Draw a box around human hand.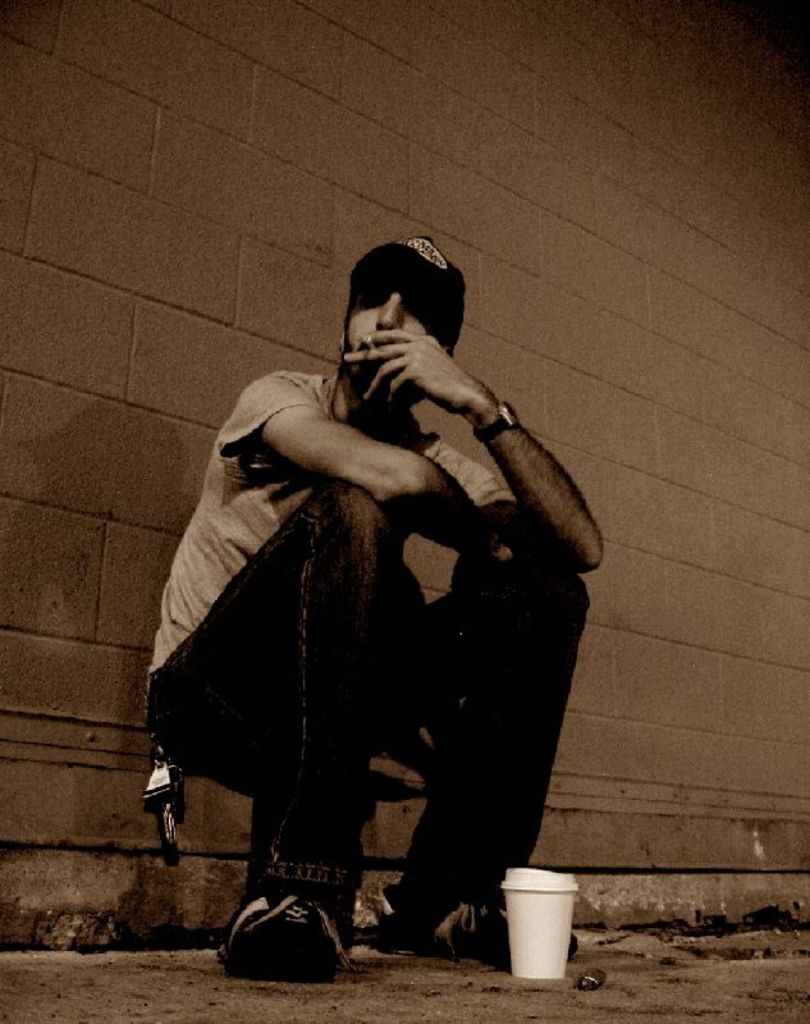
Rect(344, 325, 490, 419).
